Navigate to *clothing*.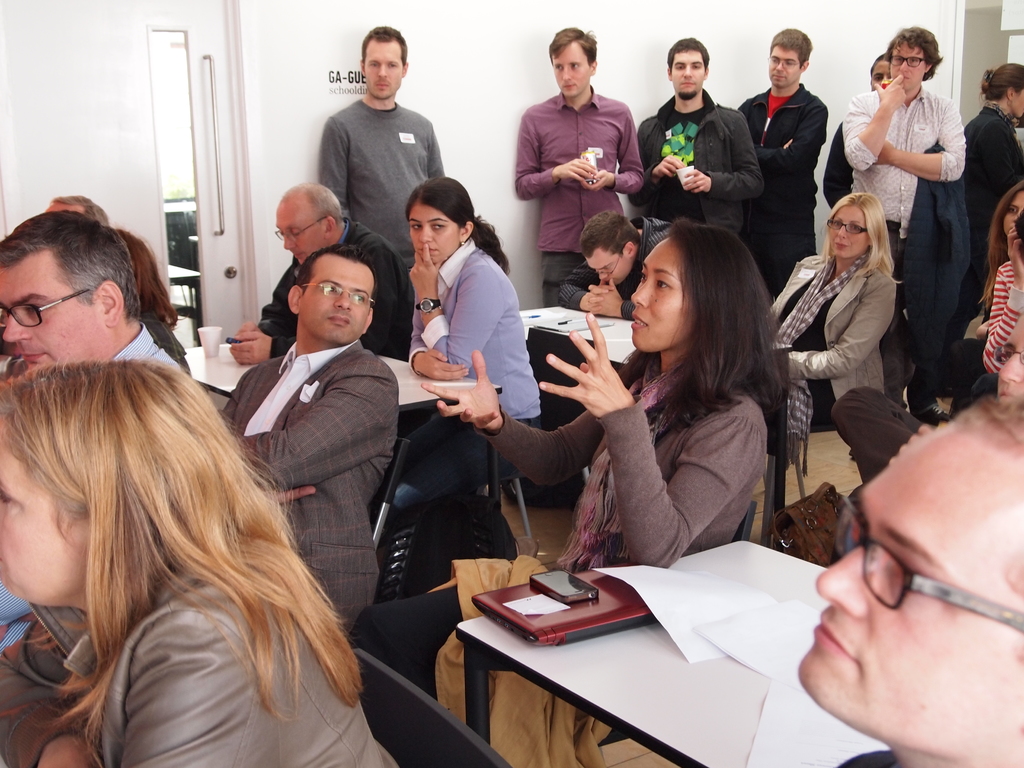
Navigation target: l=964, t=100, r=1023, b=285.
